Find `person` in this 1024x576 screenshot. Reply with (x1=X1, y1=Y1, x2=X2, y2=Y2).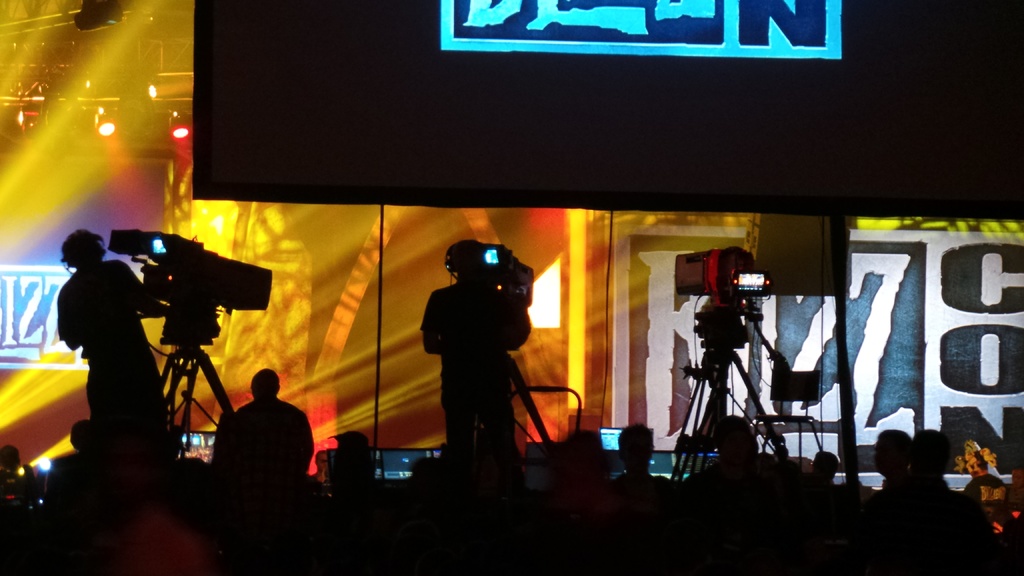
(x1=959, y1=445, x2=1014, y2=515).
